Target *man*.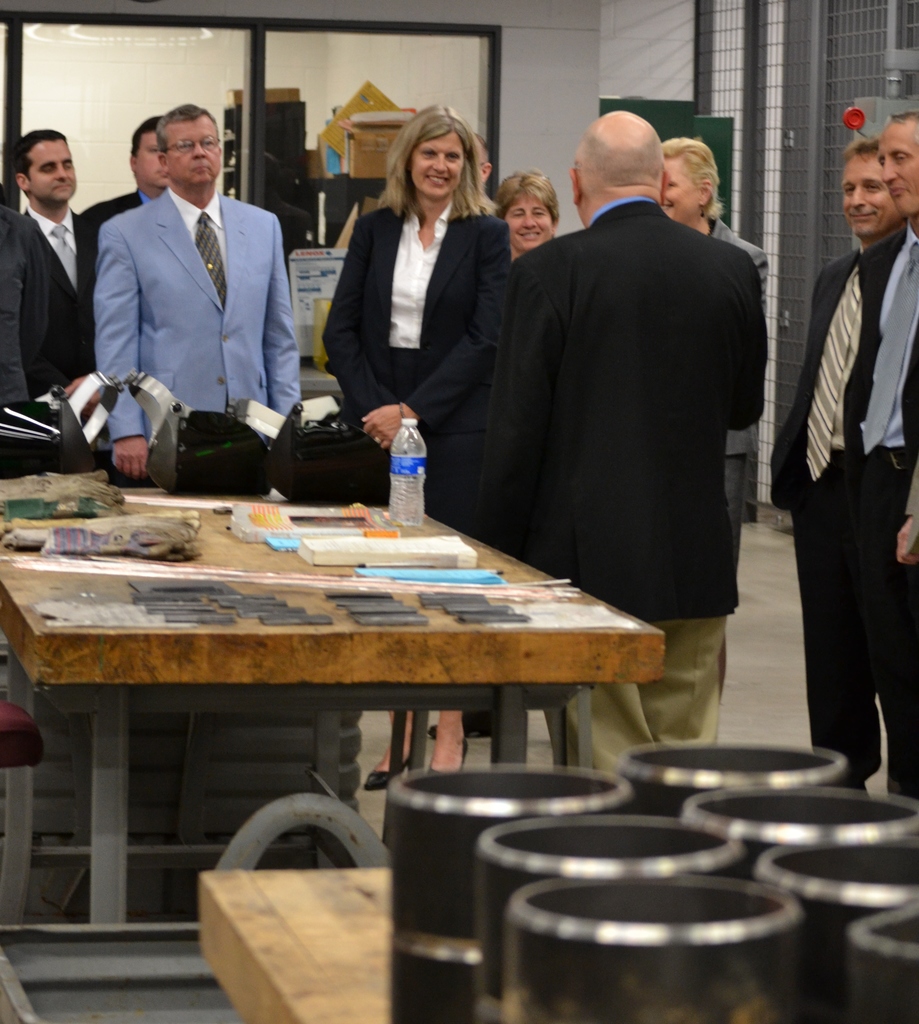
Target region: {"left": 847, "top": 111, "right": 918, "bottom": 803}.
